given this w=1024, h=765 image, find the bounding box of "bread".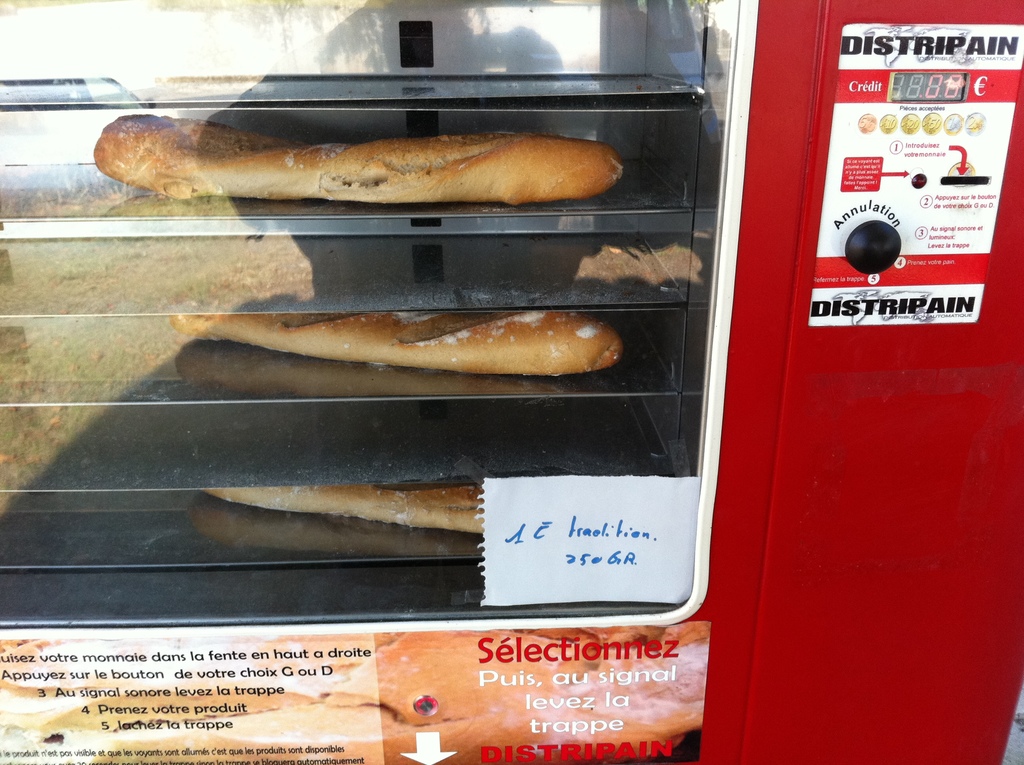
pyautogui.locateOnScreen(200, 487, 483, 536).
